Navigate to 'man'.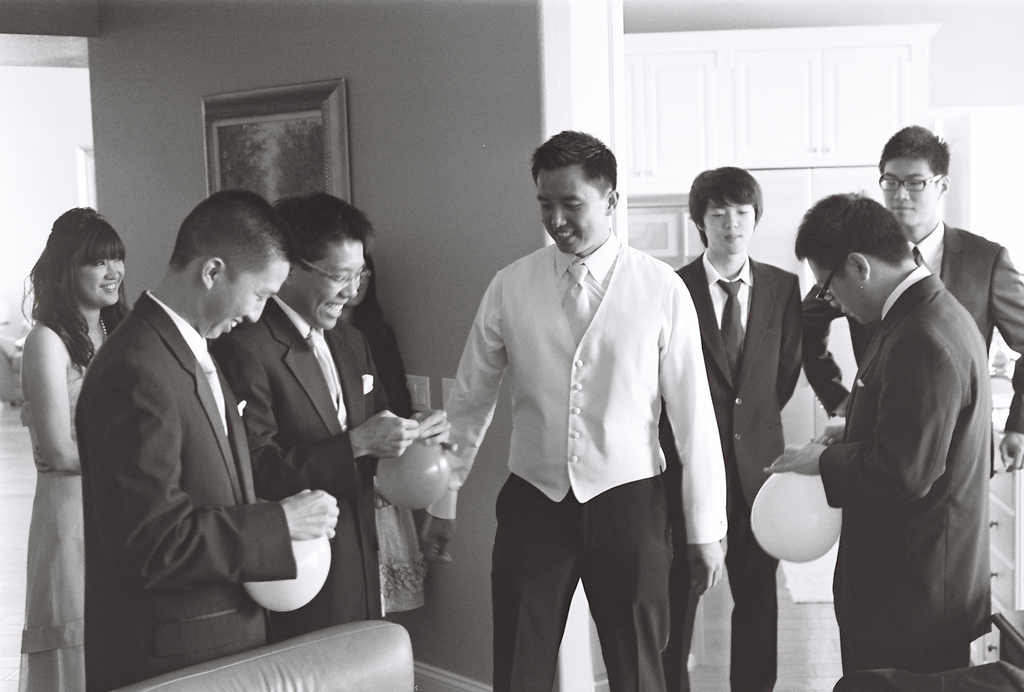
Navigation target: detection(798, 123, 1023, 474).
